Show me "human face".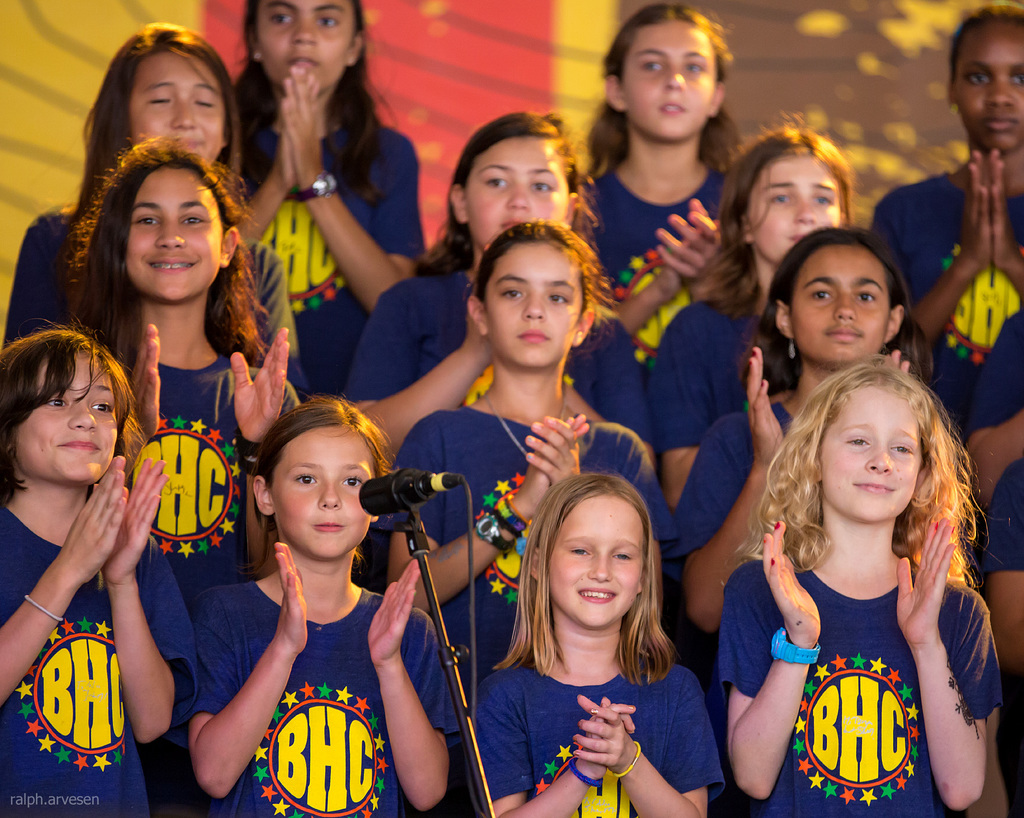
"human face" is here: <box>125,47,236,175</box>.
